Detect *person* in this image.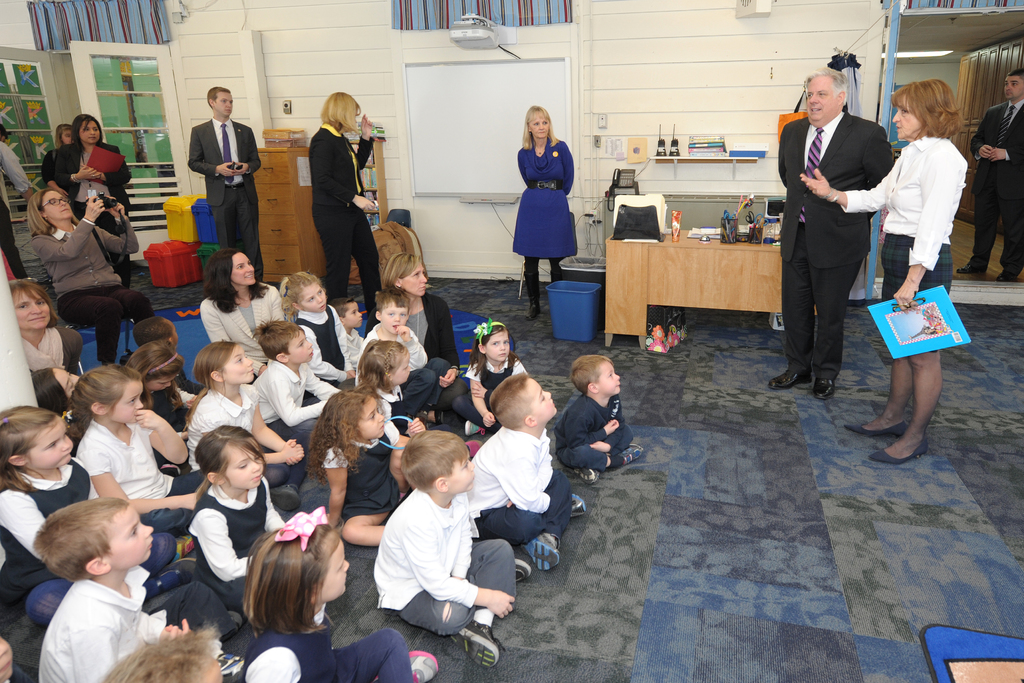
Detection: 356/329/412/415.
